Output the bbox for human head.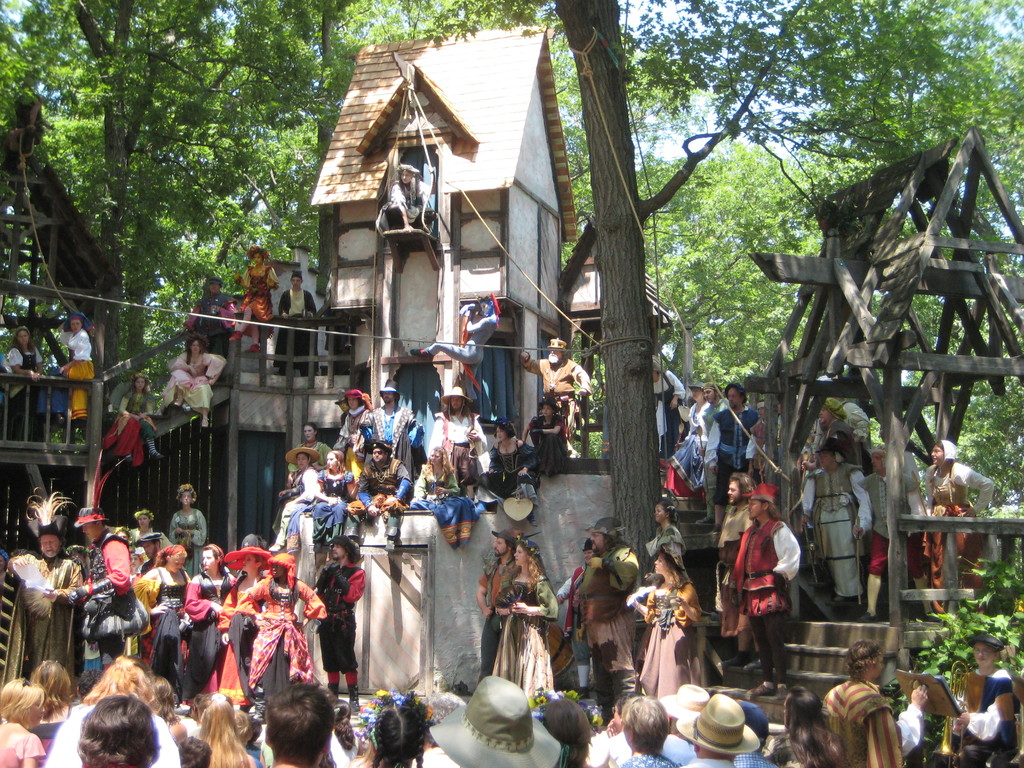
region(201, 544, 222, 573).
